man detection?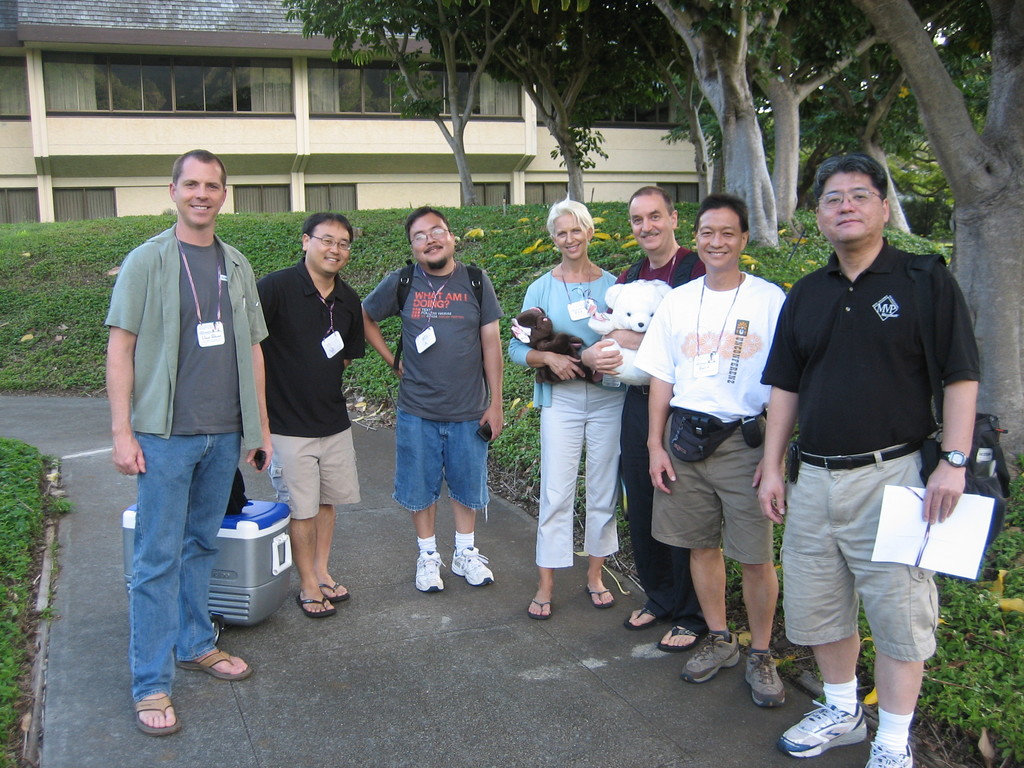
636:193:796:707
